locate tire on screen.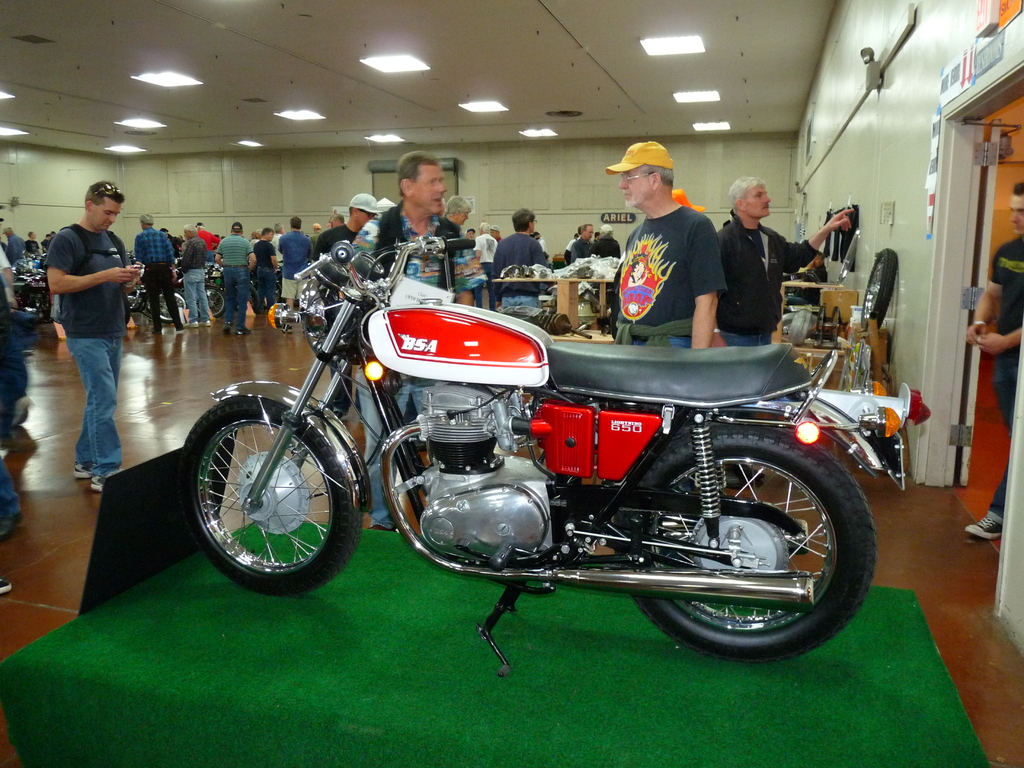
On screen at [616,421,876,666].
